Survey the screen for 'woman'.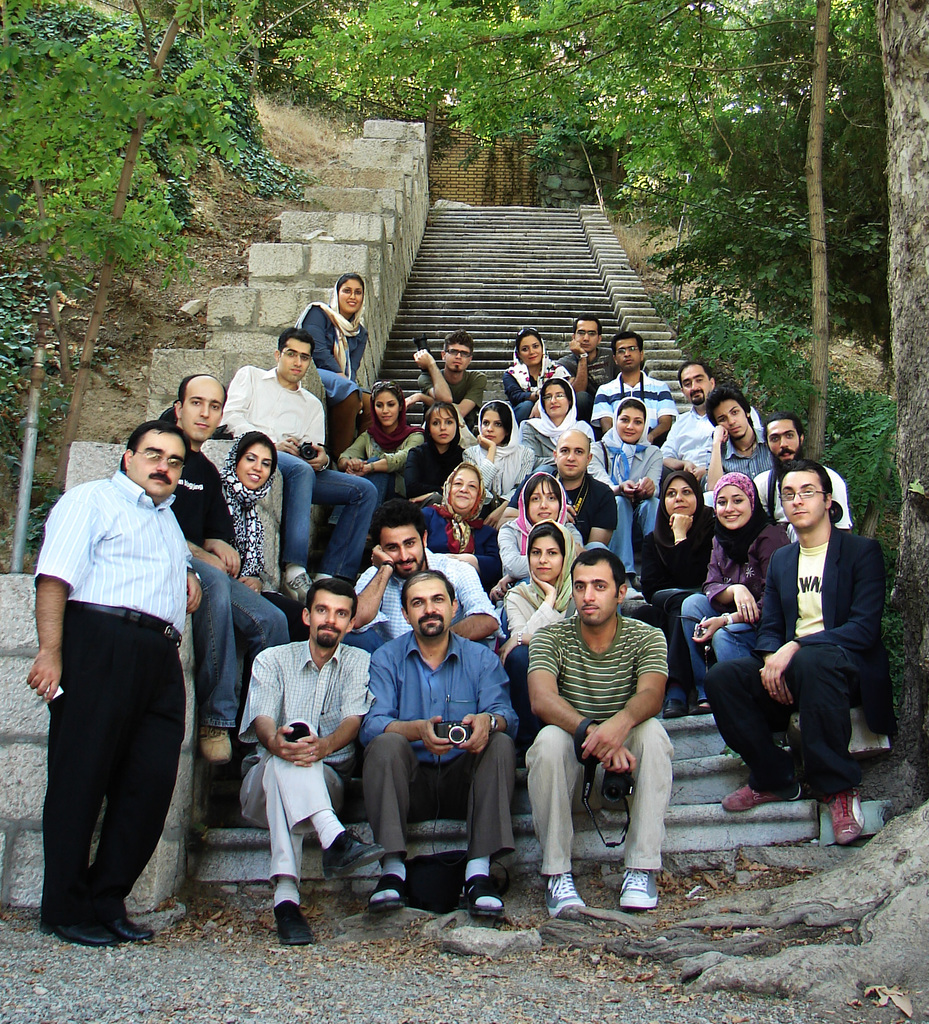
Survey found: <region>487, 472, 590, 610</region>.
